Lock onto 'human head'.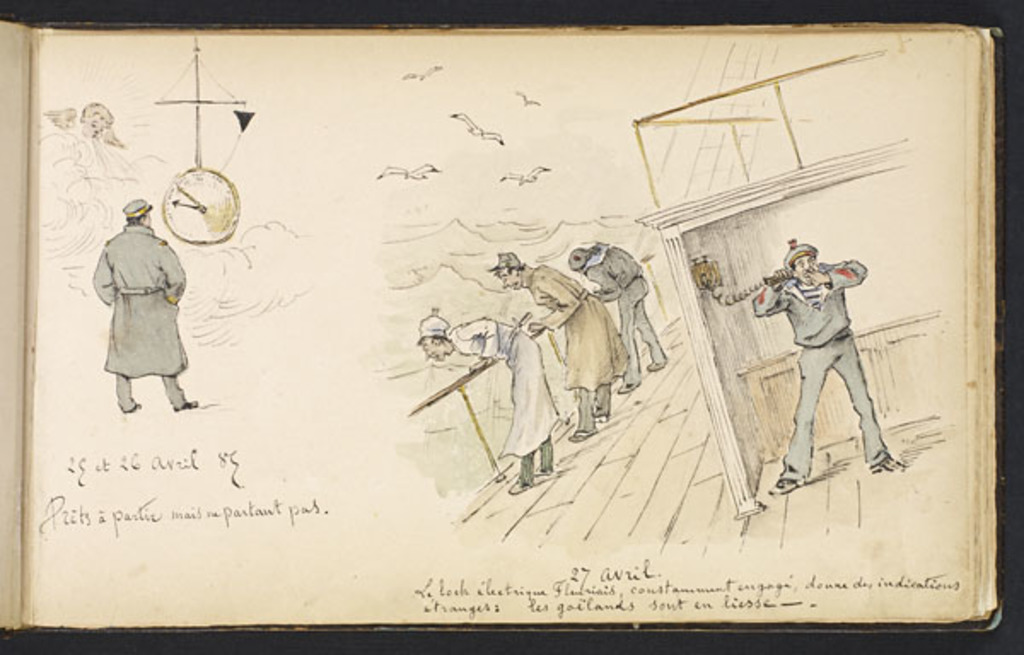
Locked: region(785, 241, 817, 285).
